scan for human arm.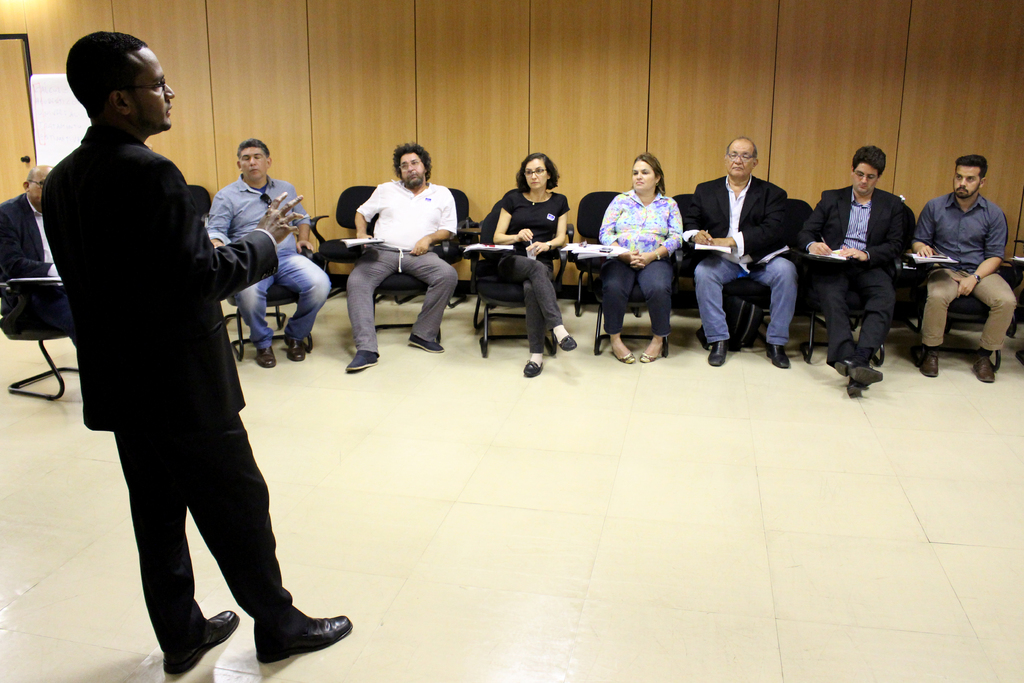
Scan result: l=712, t=195, r=788, b=255.
